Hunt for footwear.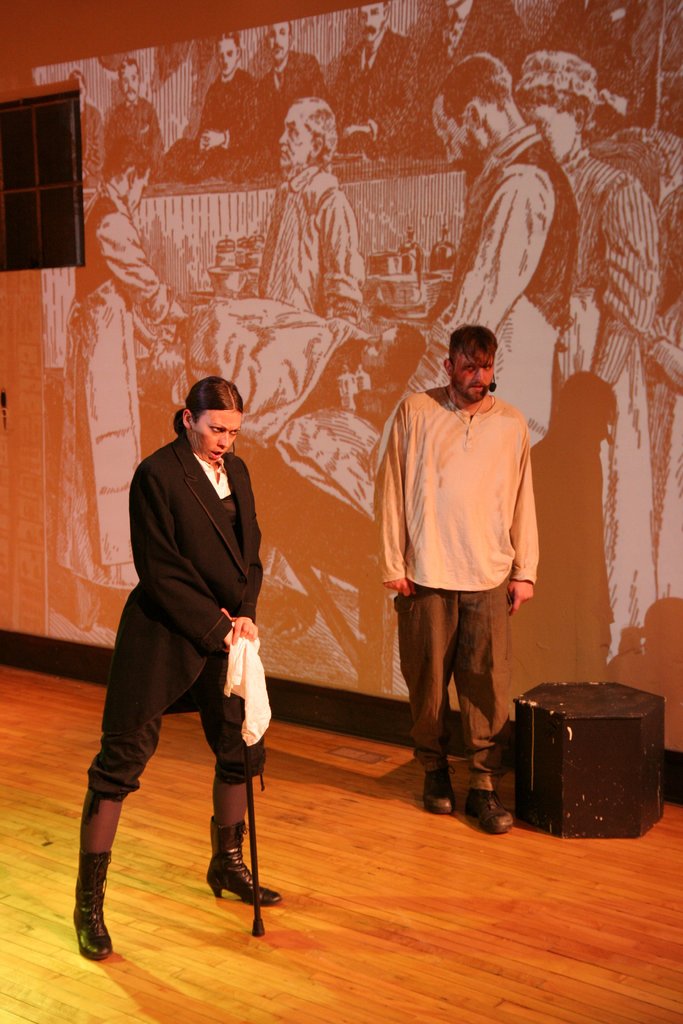
Hunted down at <bbox>67, 845, 108, 959</bbox>.
